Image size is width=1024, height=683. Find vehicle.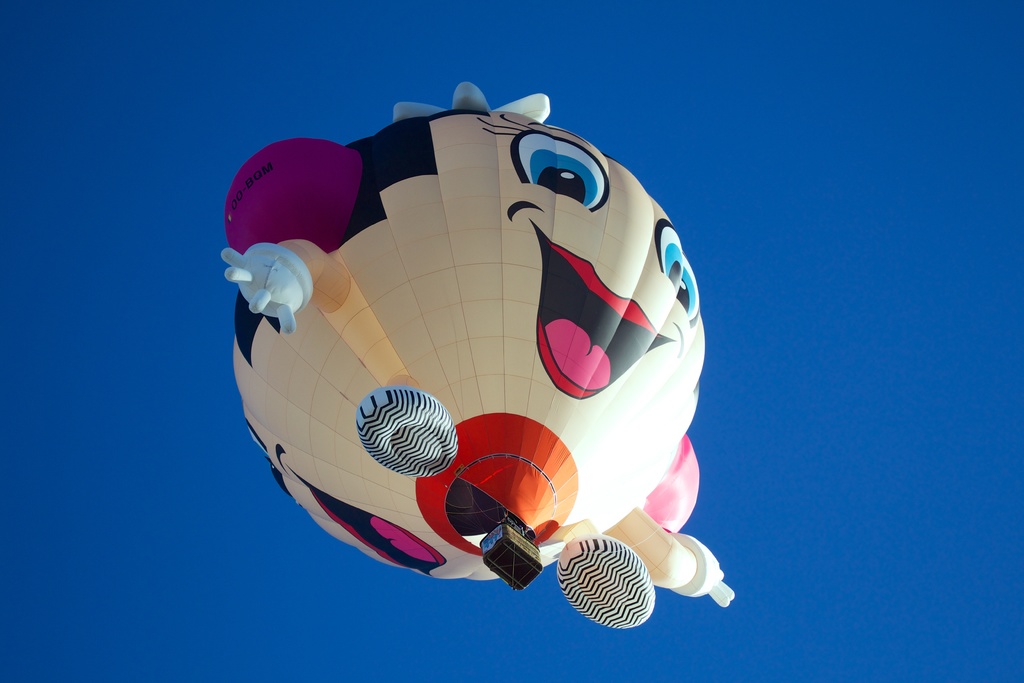
region(266, 88, 680, 580).
